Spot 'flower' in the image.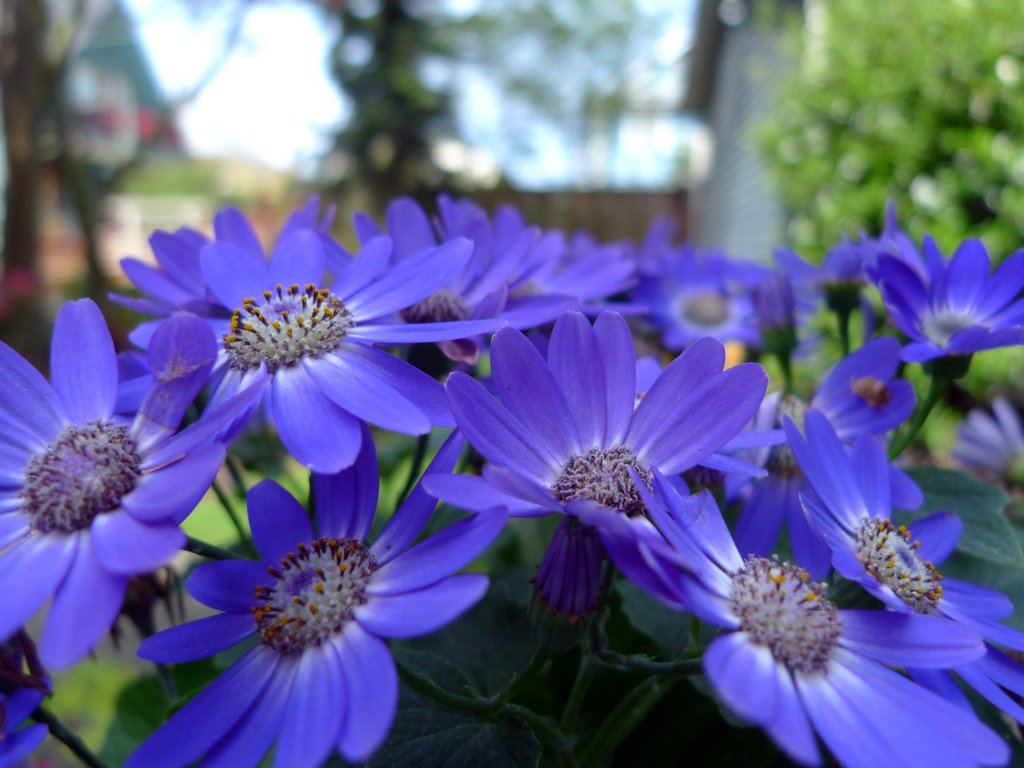
'flower' found at <bbox>620, 217, 780, 349</bbox>.
